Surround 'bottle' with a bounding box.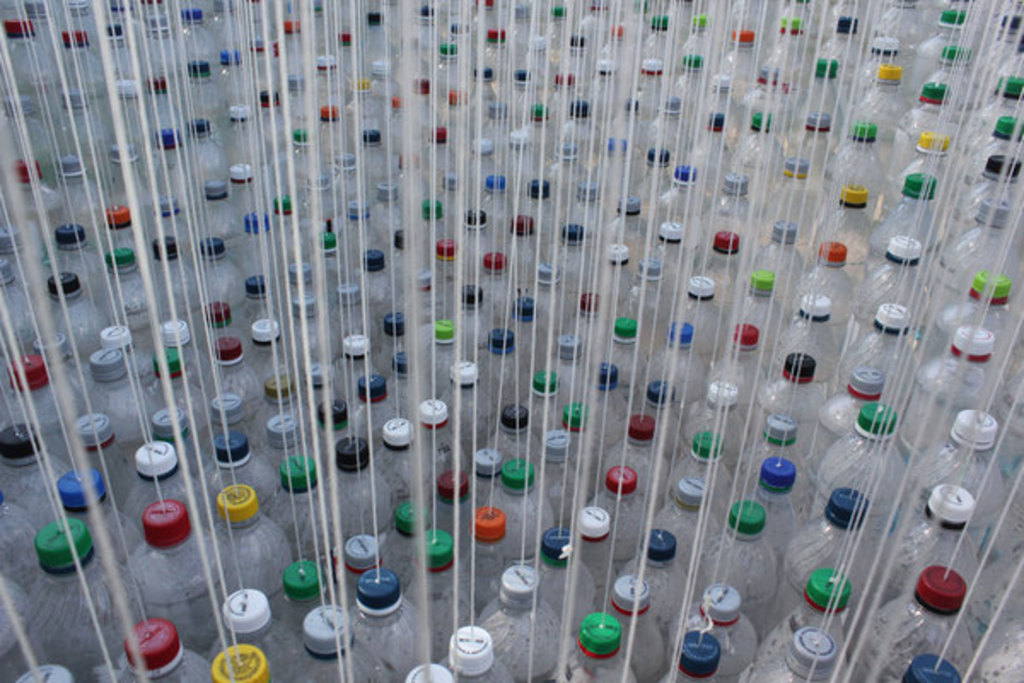
[left=628, top=145, right=676, bottom=220].
